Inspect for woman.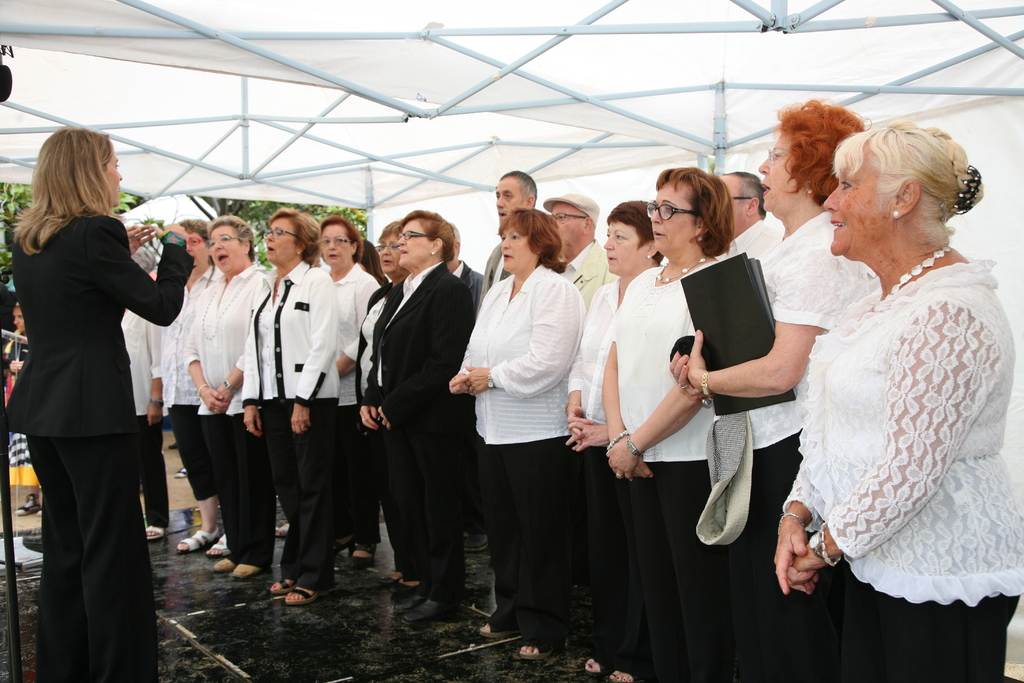
Inspection: <bbox>2, 124, 181, 682</bbox>.
